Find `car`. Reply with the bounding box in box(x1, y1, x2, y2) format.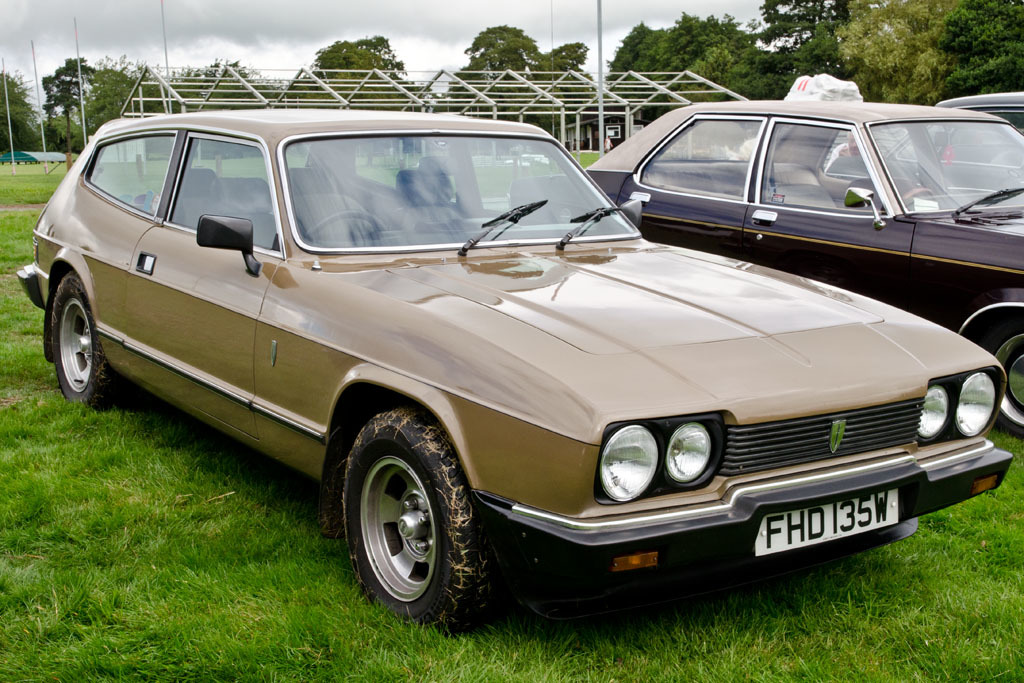
box(938, 93, 1023, 135).
